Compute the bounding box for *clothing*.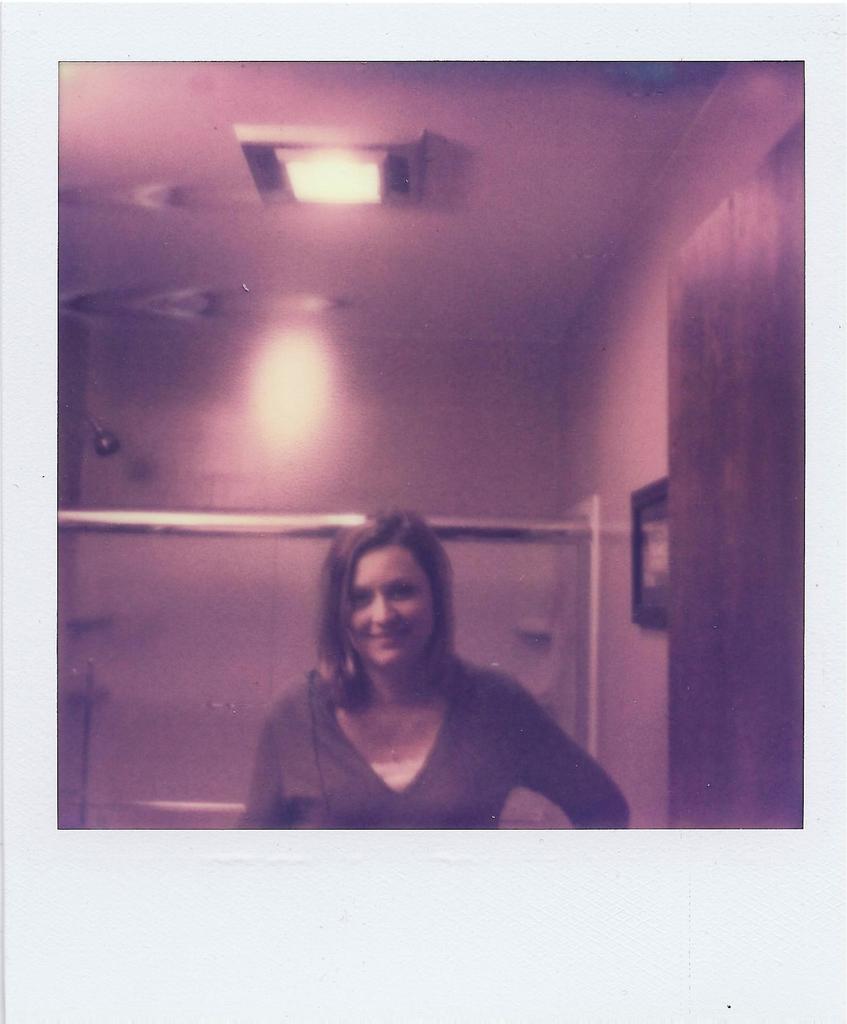
247/608/608/839.
